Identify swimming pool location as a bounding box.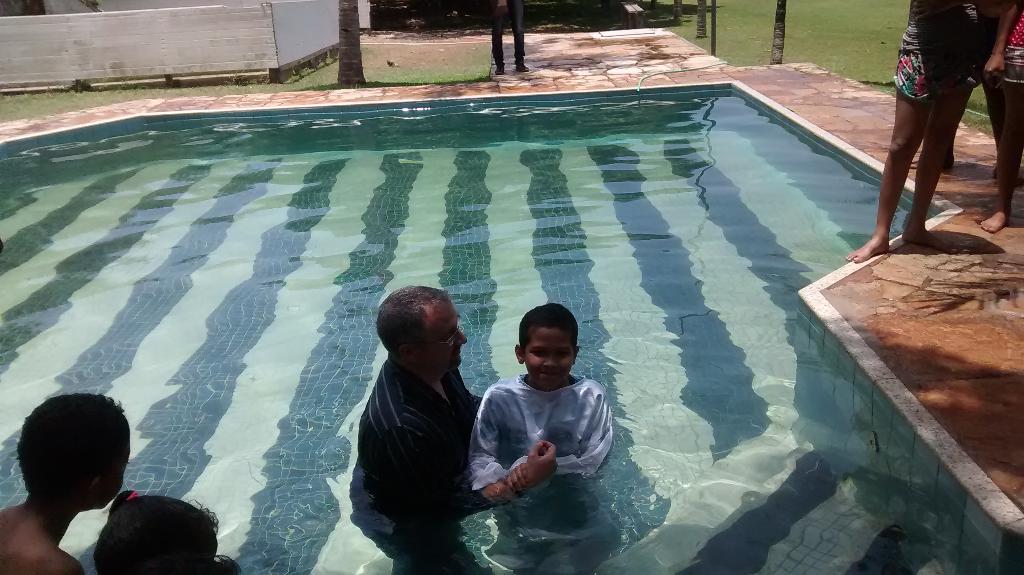
<bbox>0, 79, 968, 574</bbox>.
